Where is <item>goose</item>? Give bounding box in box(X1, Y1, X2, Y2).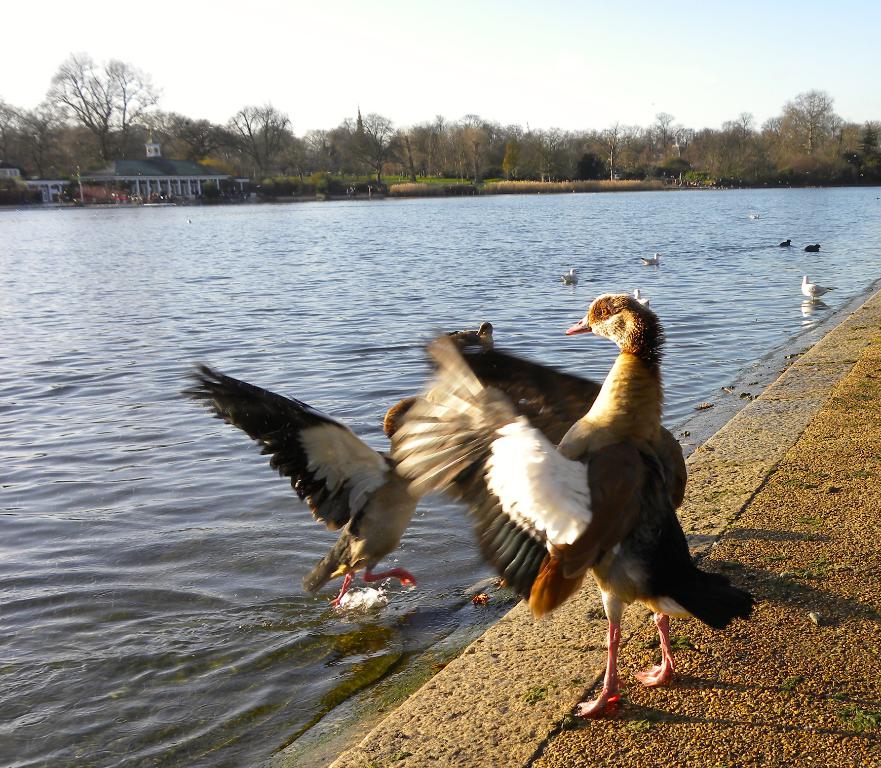
box(564, 268, 579, 285).
